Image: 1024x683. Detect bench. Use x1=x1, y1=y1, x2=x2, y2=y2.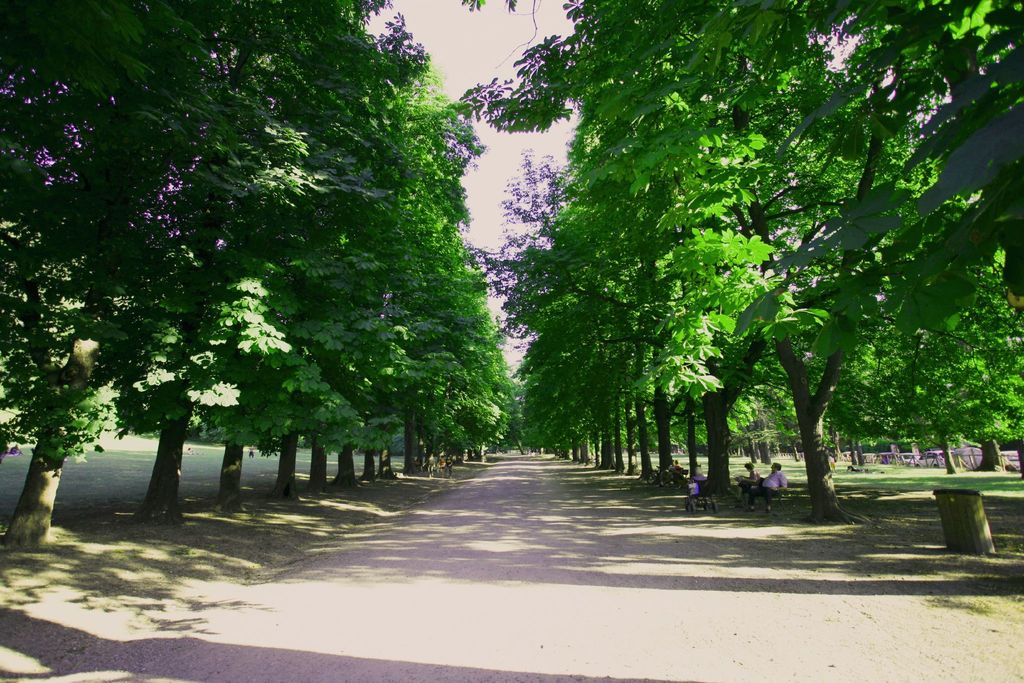
x1=742, y1=490, x2=785, y2=509.
